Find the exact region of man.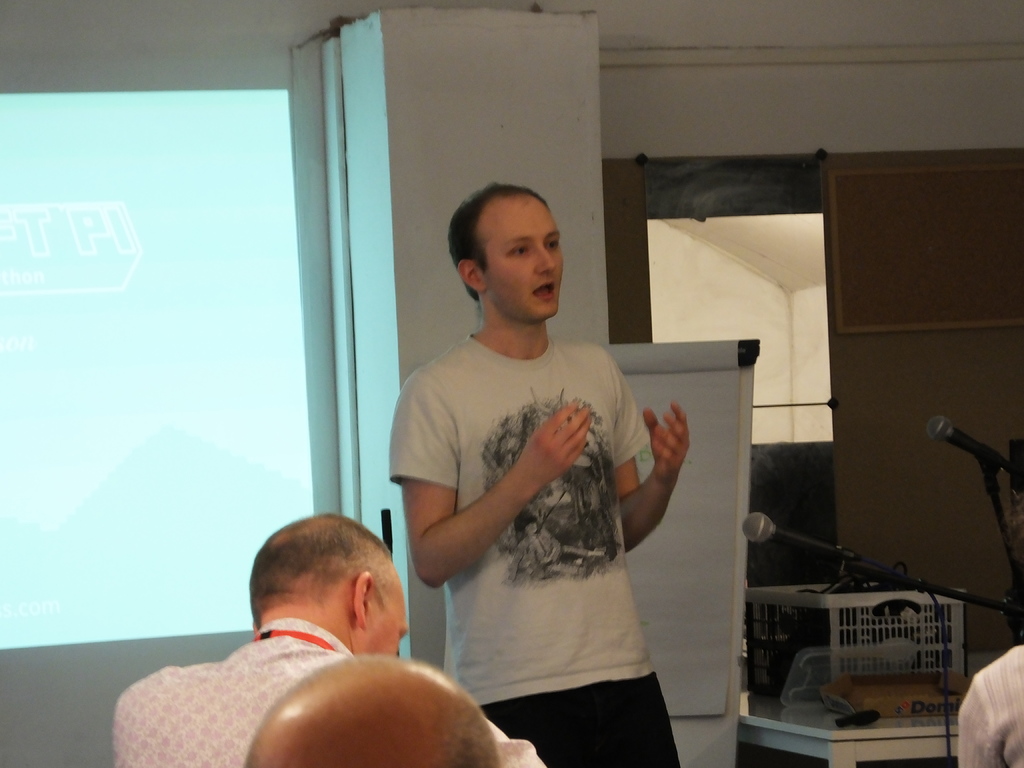
Exact region: region(381, 177, 689, 767).
